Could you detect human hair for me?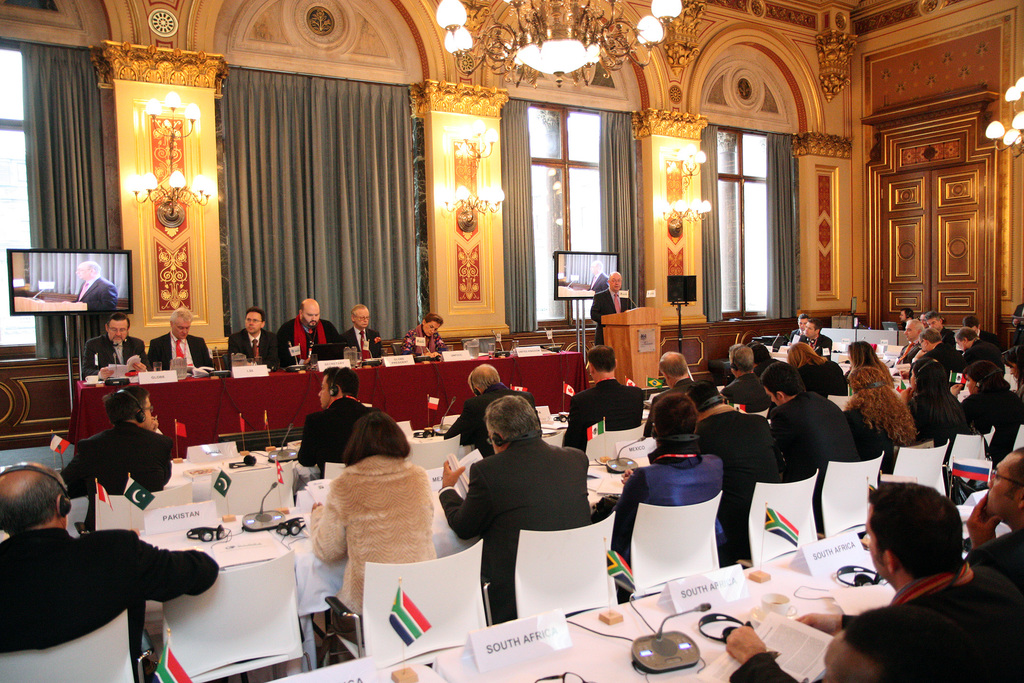
Detection result: select_region(320, 366, 361, 397).
